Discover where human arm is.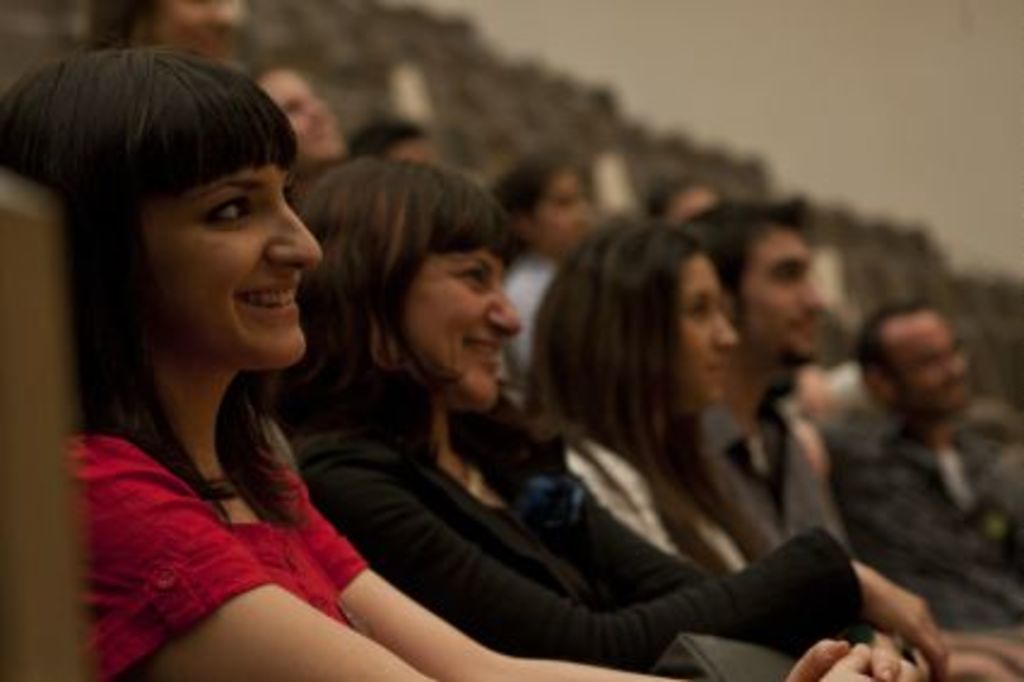
Discovered at select_region(272, 472, 899, 680).
